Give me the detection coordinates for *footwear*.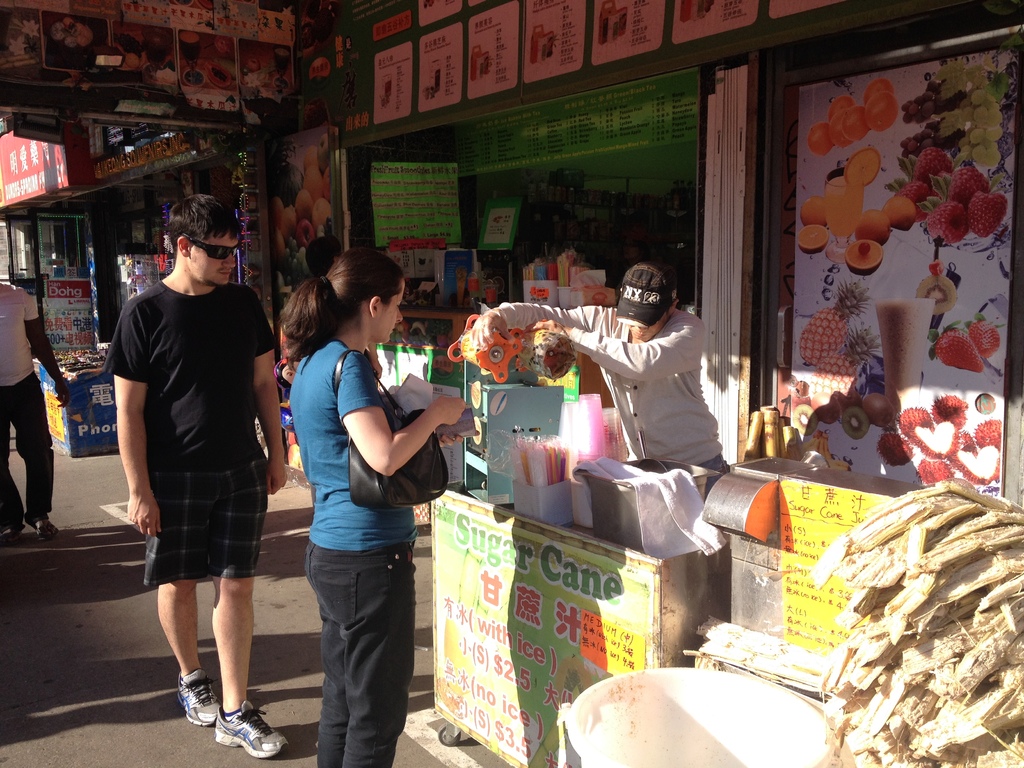
left=31, top=513, right=58, bottom=540.
